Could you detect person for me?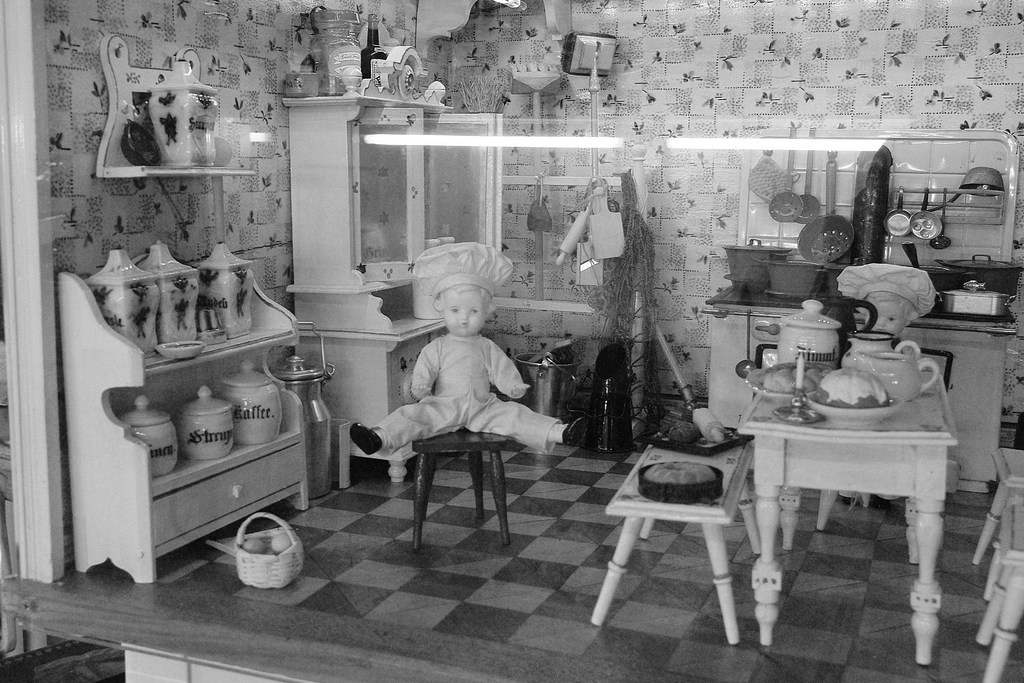
Detection result: (834, 262, 935, 342).
